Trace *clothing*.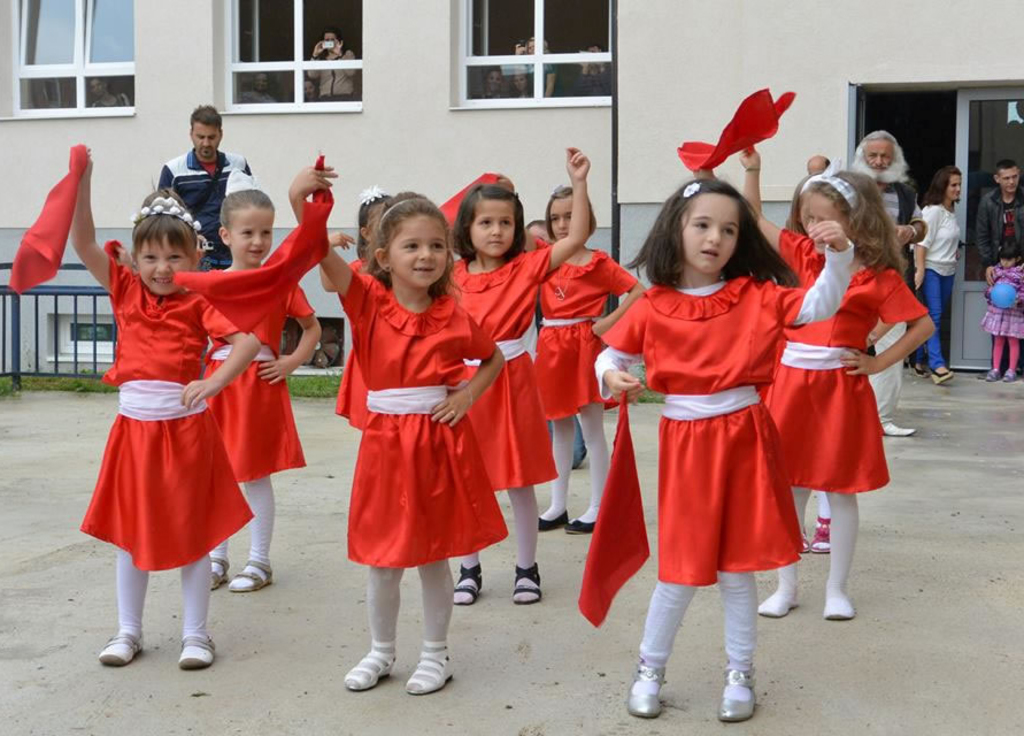
Traced to rect(302, 46, 355, 105).
